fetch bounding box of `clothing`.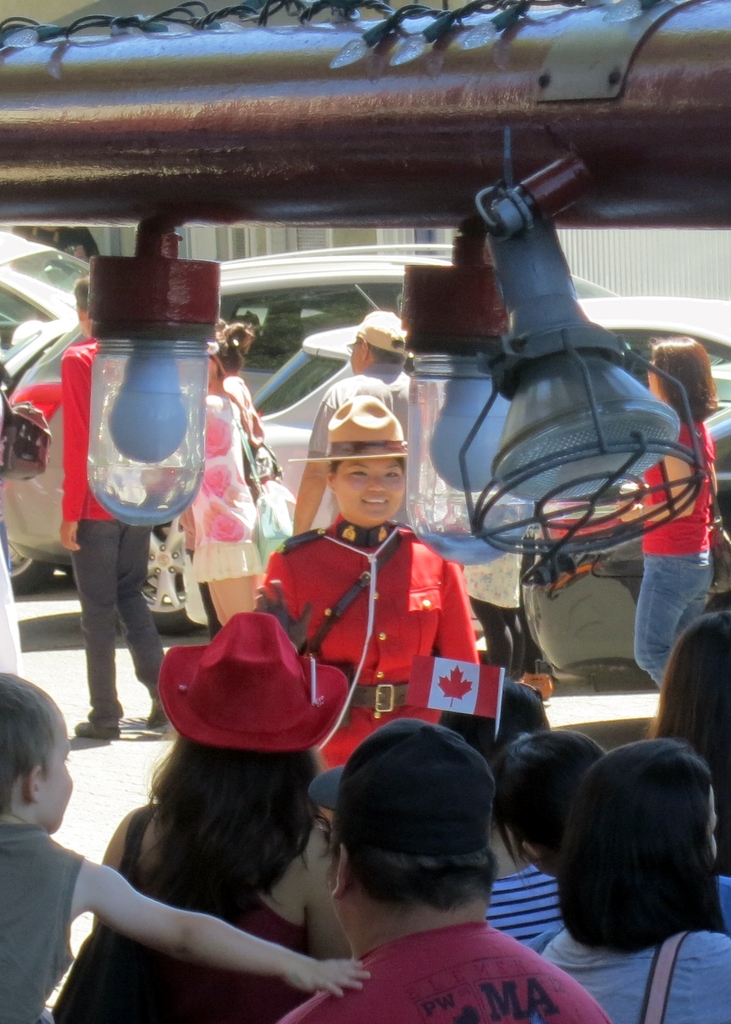
Bbox: x1=571 y1=922 x2=730 y2=1023.
